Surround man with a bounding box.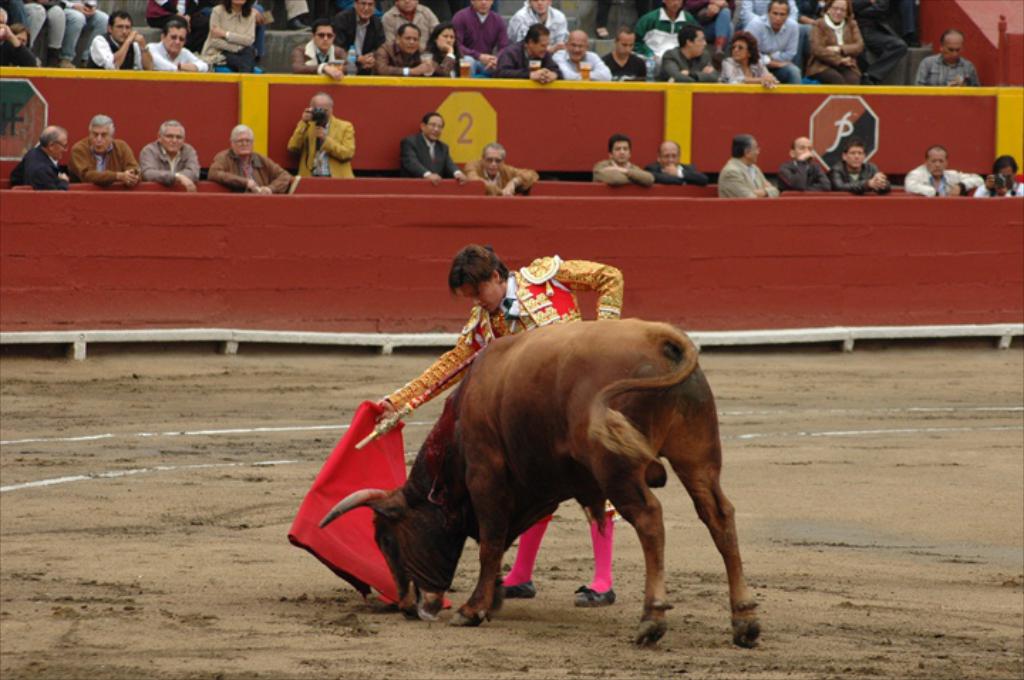
647:142:710:182.
